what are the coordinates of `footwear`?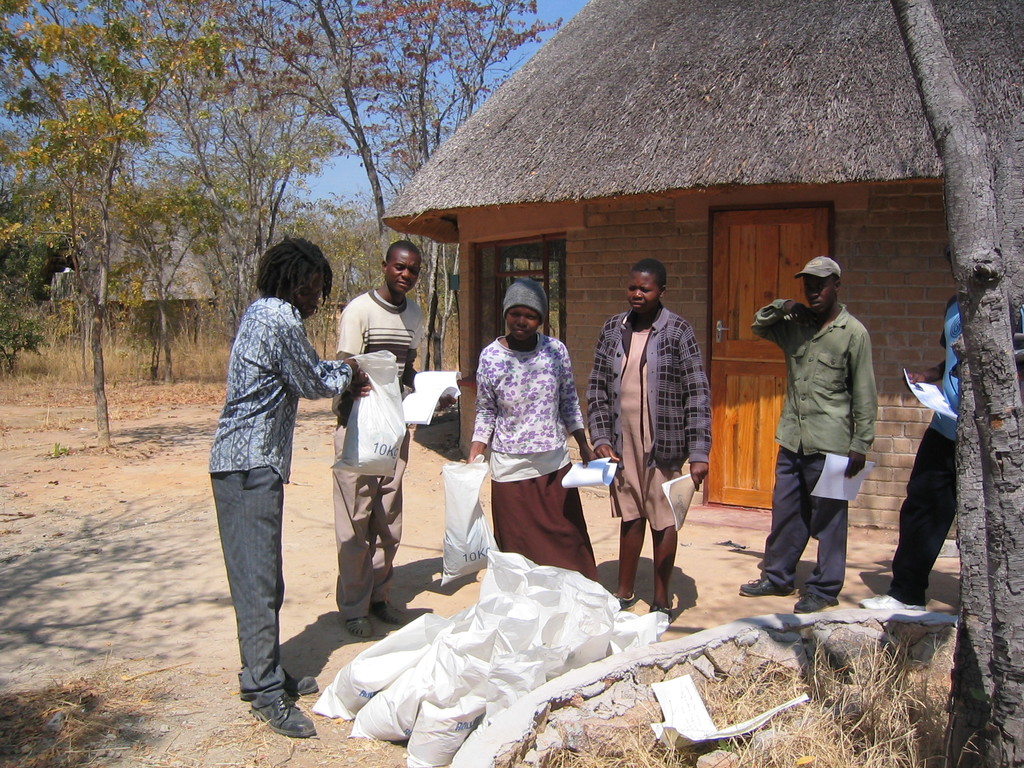
pyautogui.locateOnScreen(346, 620, 376, 638).
